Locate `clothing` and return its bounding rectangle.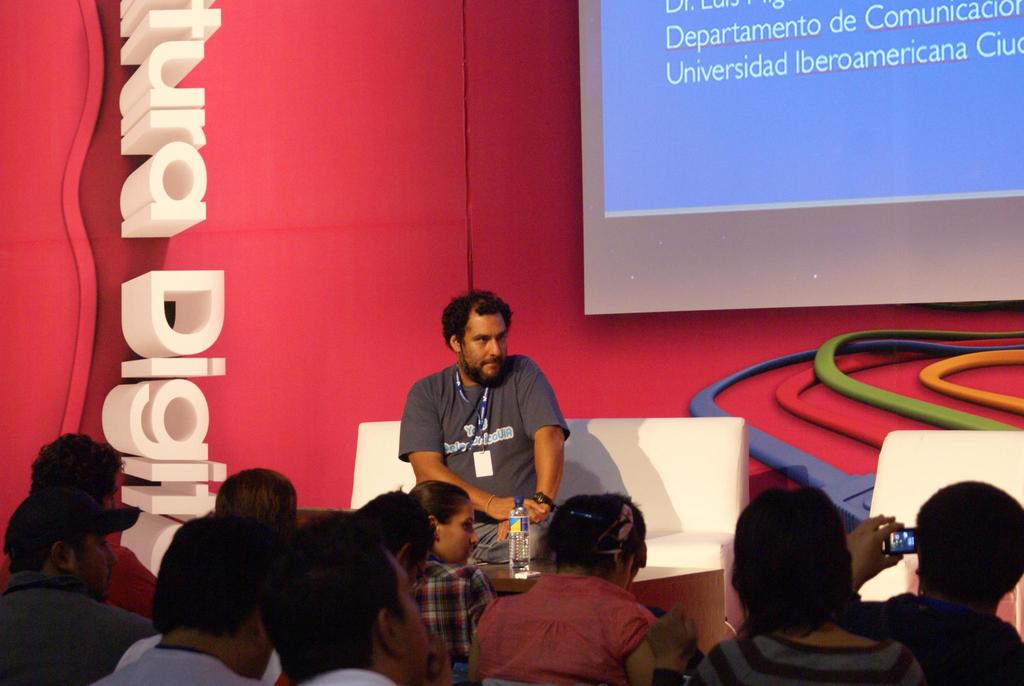
region(0, 573, 160, 685).
